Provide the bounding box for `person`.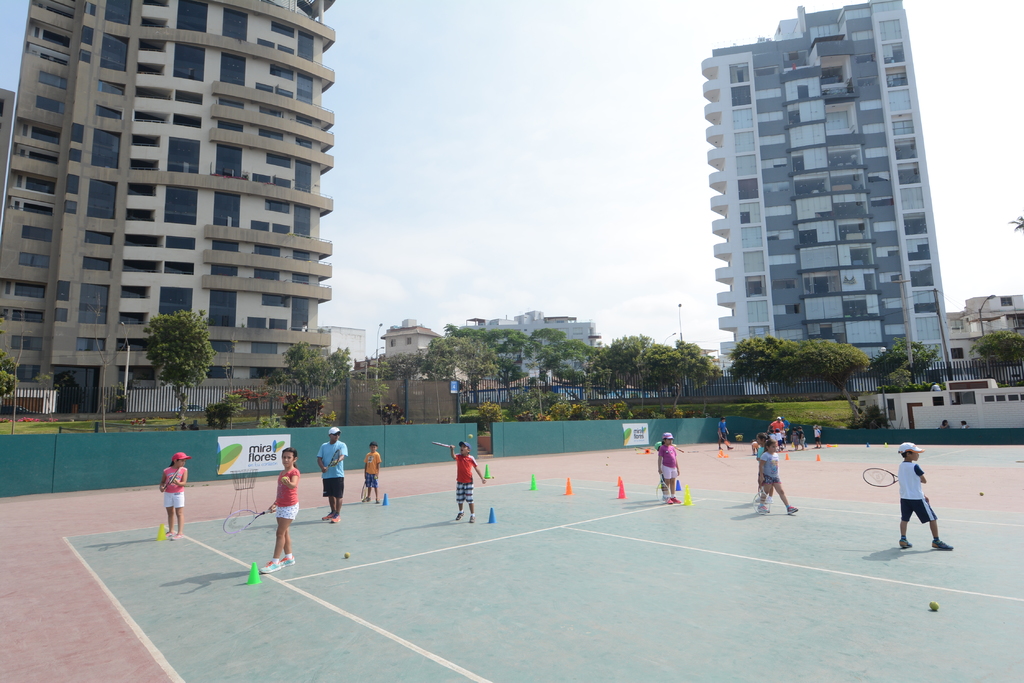
157, 453, 191, 545.
